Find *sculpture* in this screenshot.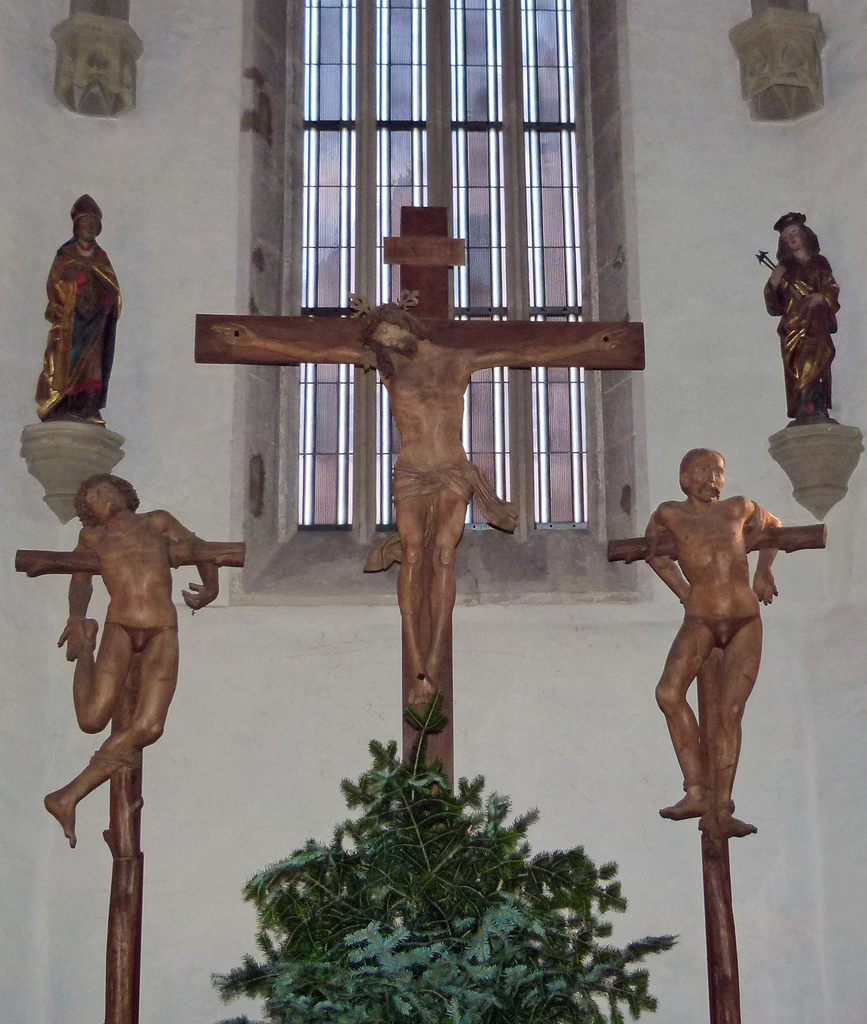
The bounding box for *sculpture* is box(33, 188, 125, 431).
